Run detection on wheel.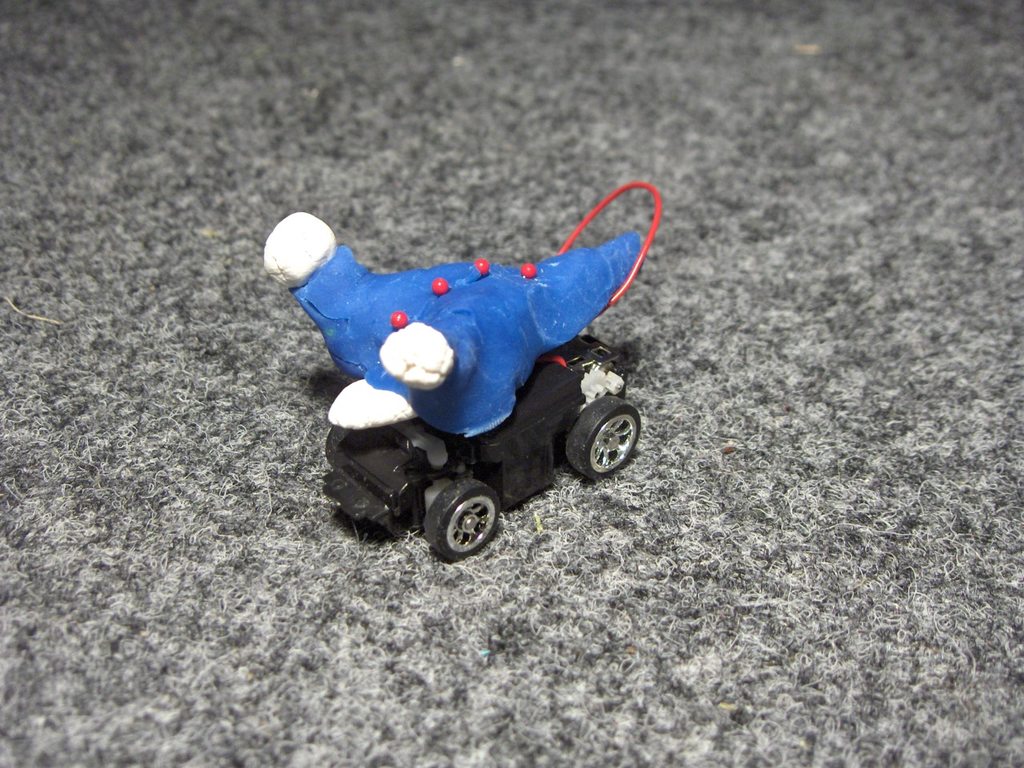
Result: left=417, top=483, right=504, bottom=562.
